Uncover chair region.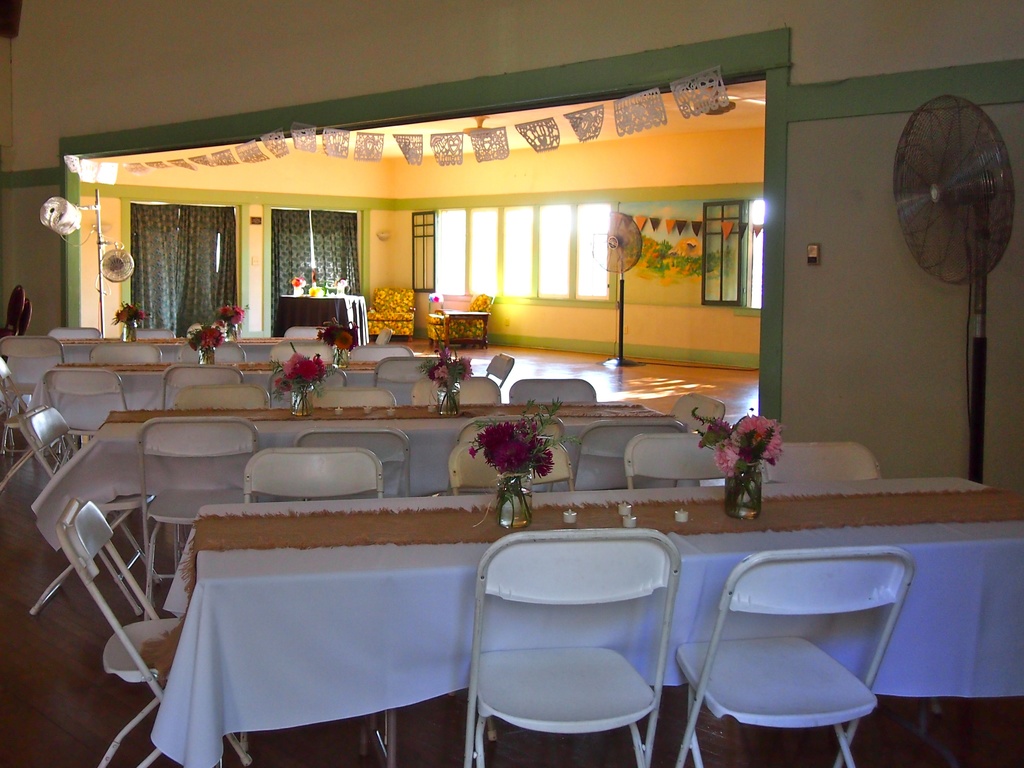
Uncovered: <box>0,335,67,446</box>.
